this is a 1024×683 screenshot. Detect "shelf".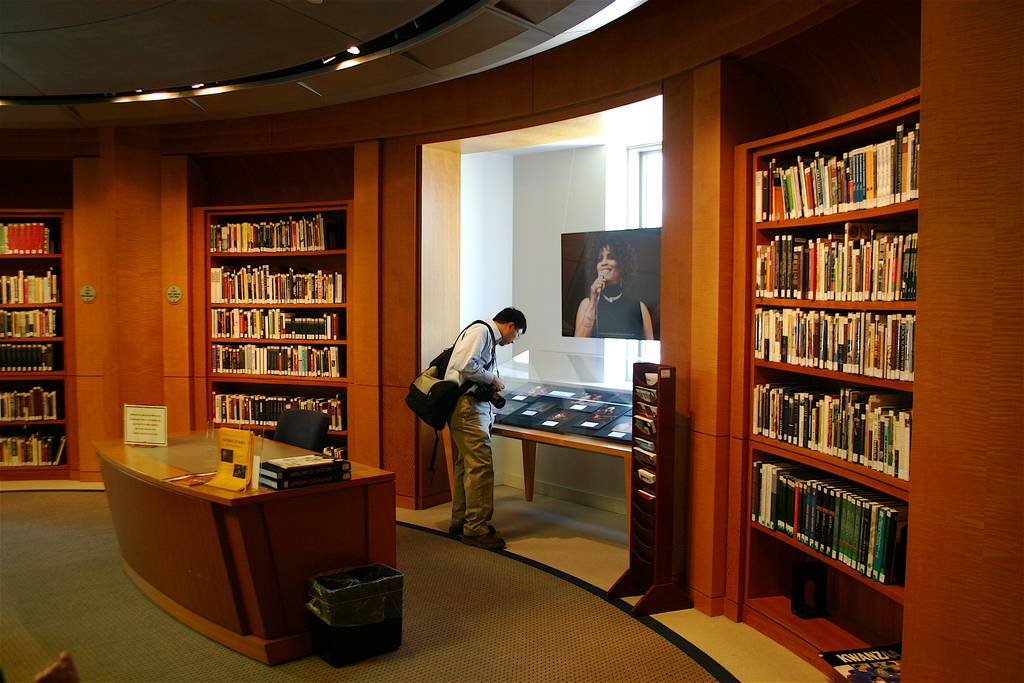
740,134,931,610.
